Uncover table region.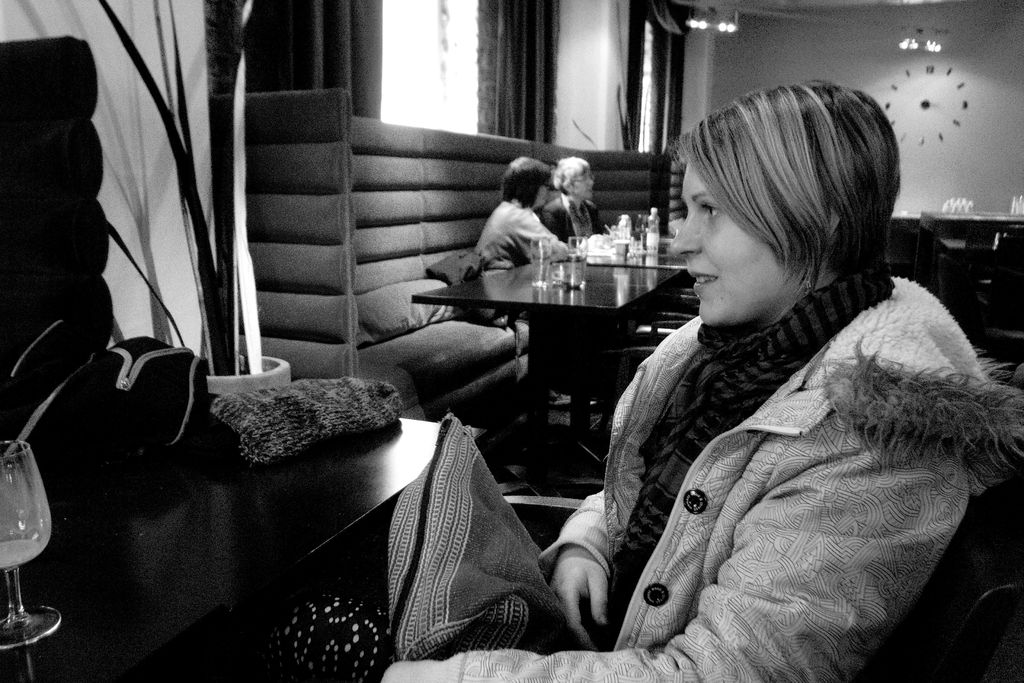
Uncovered: Rect(0, 415, 476, 682).
